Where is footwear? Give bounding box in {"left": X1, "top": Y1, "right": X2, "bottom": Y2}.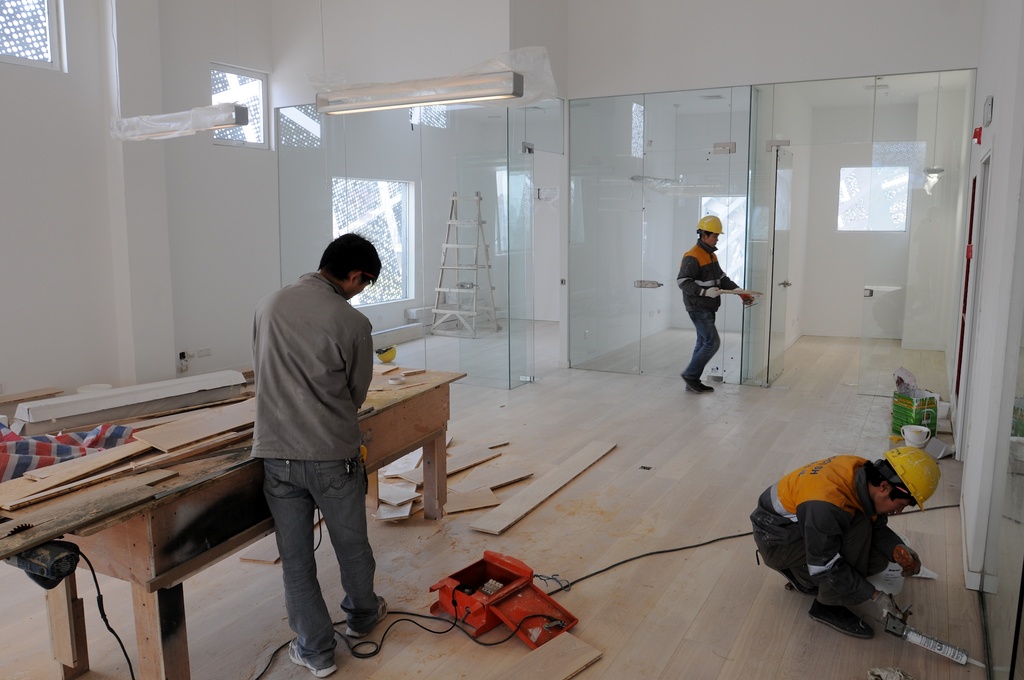
{"left": 345, "top": 597, "right": 388, "bottom": 640}.
